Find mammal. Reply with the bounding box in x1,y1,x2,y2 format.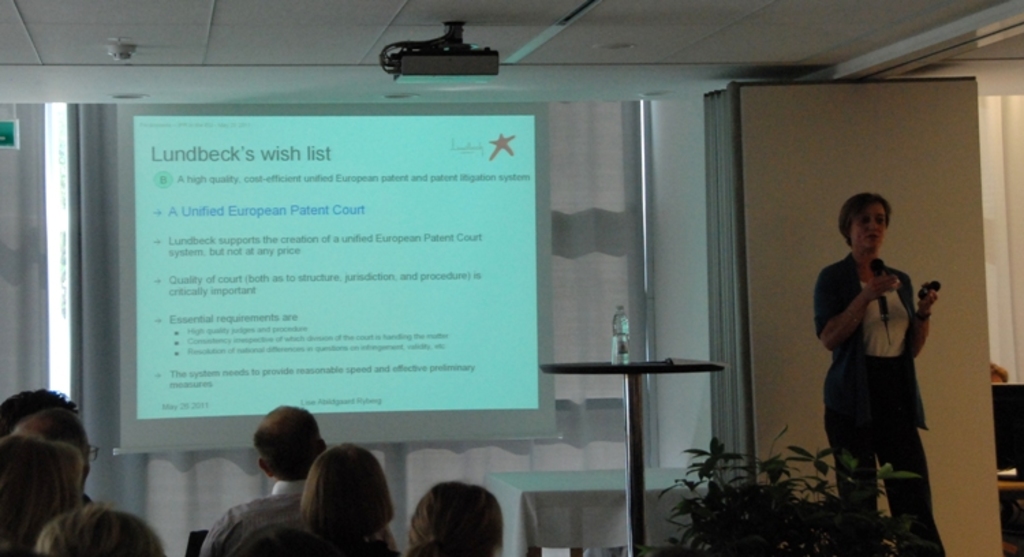
202,405,329,556.
